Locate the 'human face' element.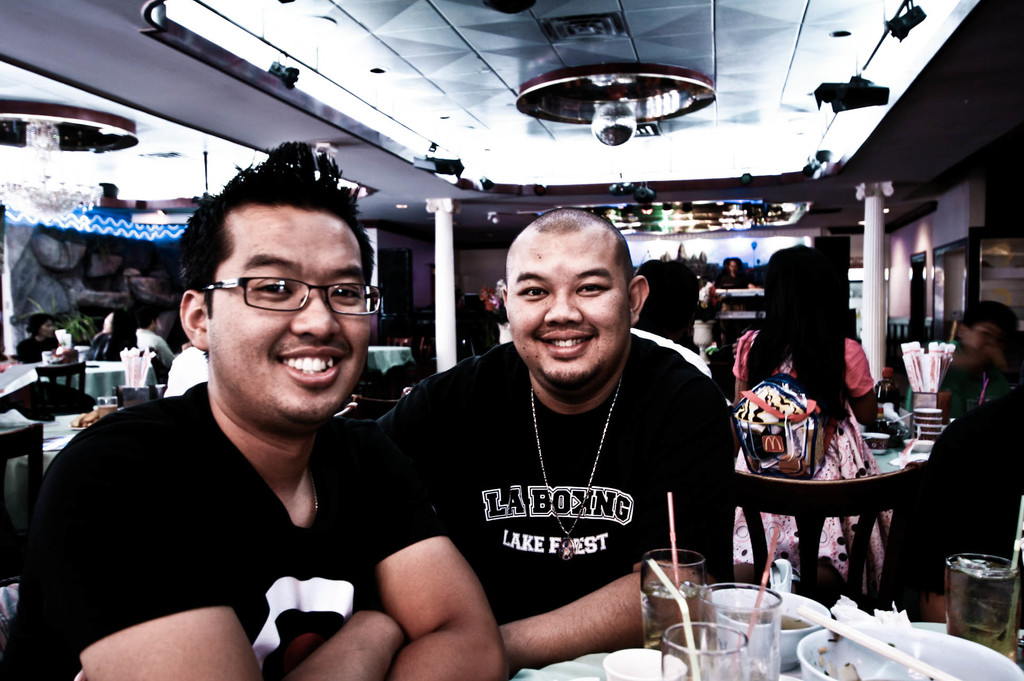
Element bbox: l=510, t=229, r=627, b=396.
